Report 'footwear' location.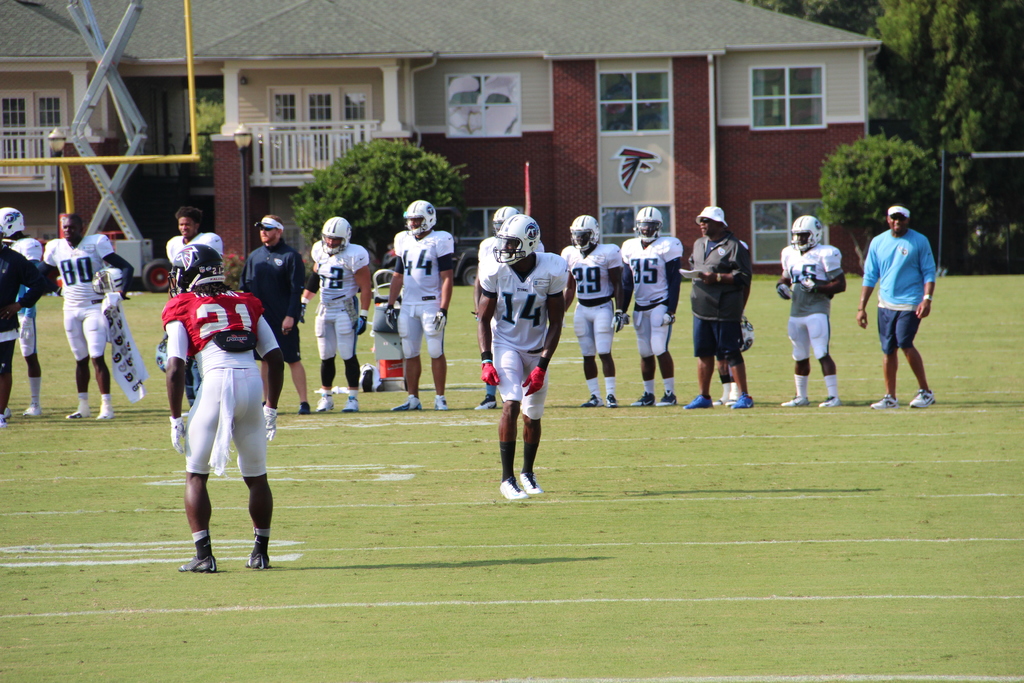
Report: [left=729, top=393, right=751, bottom=409].
